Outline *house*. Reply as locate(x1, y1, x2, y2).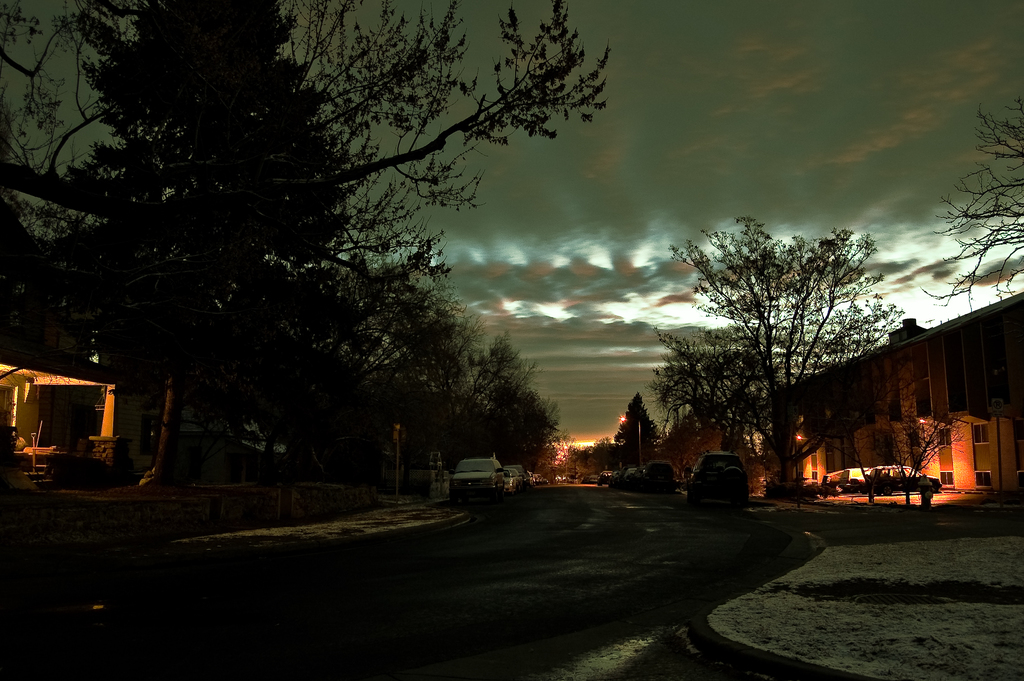
locate(0, 344, 122, 498).
